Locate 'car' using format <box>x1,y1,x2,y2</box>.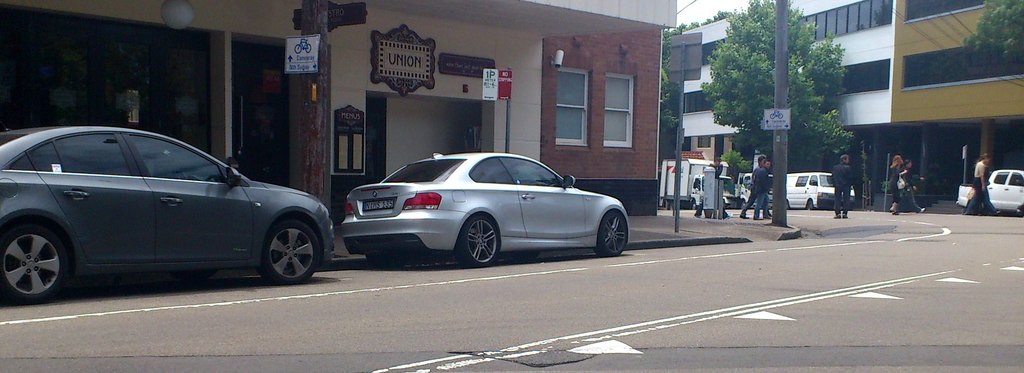
<box>0,123,334,309</box>.
